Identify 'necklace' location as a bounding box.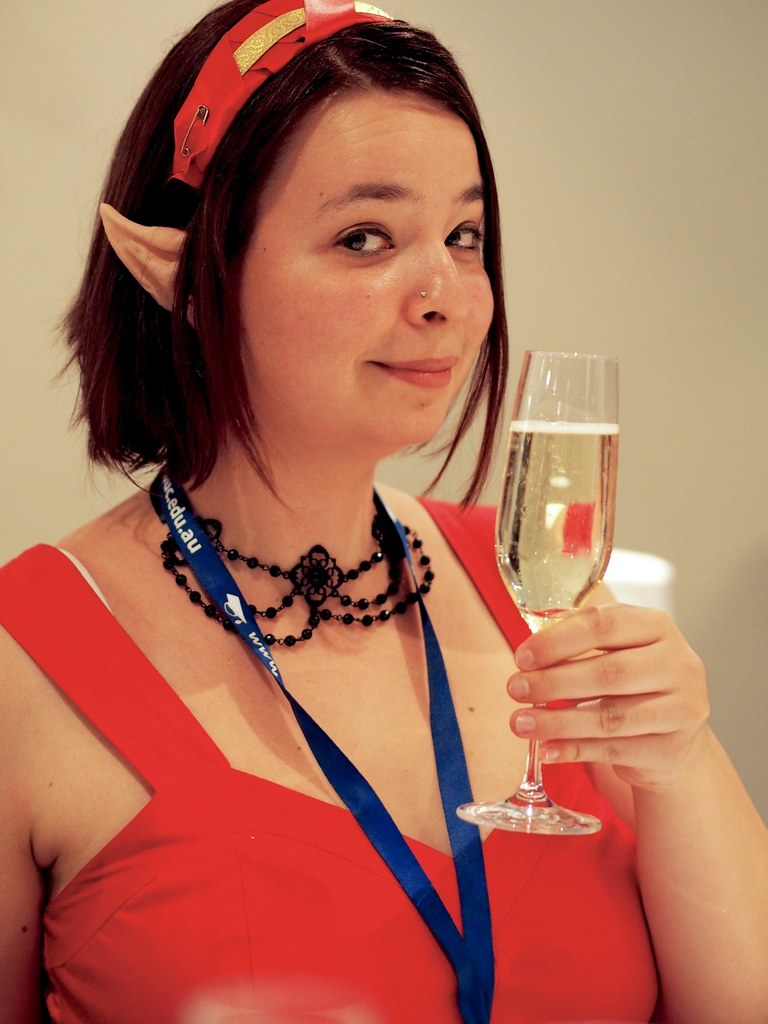
(143,508,431,676).
